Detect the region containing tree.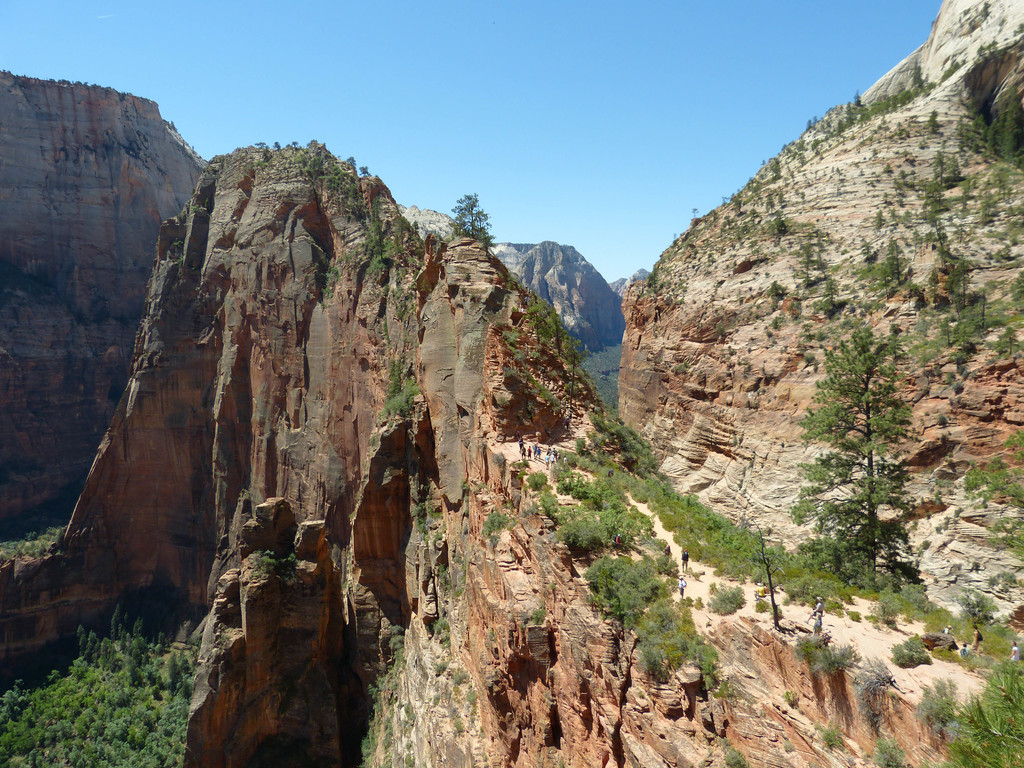
Rect(366, 220, 388, 265).
